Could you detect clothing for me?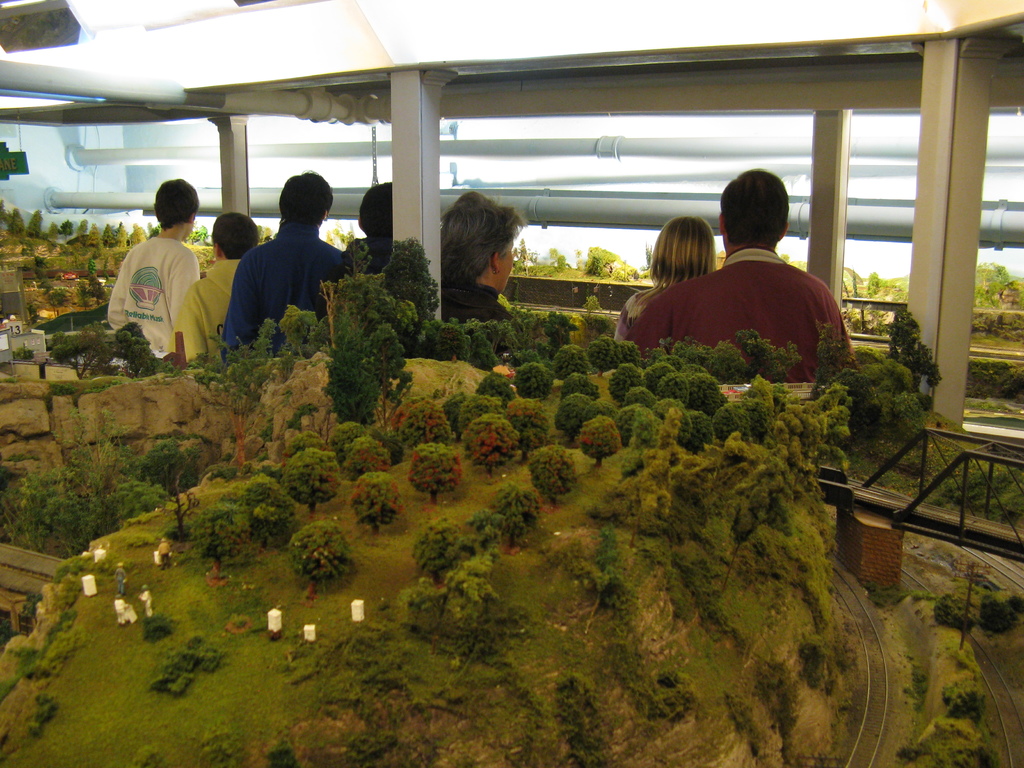
Detection result: detection(223, 220, 345, 362).
